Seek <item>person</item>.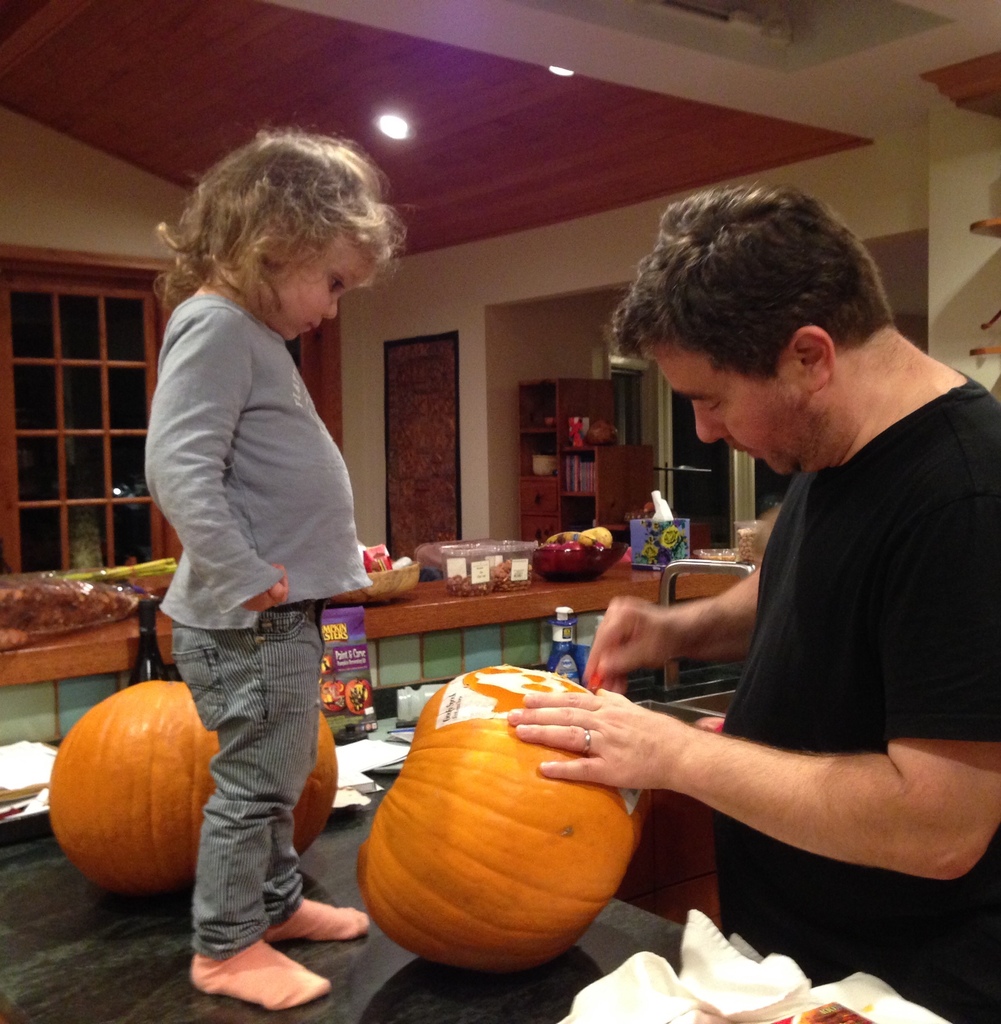
510:185:1000:1023.
